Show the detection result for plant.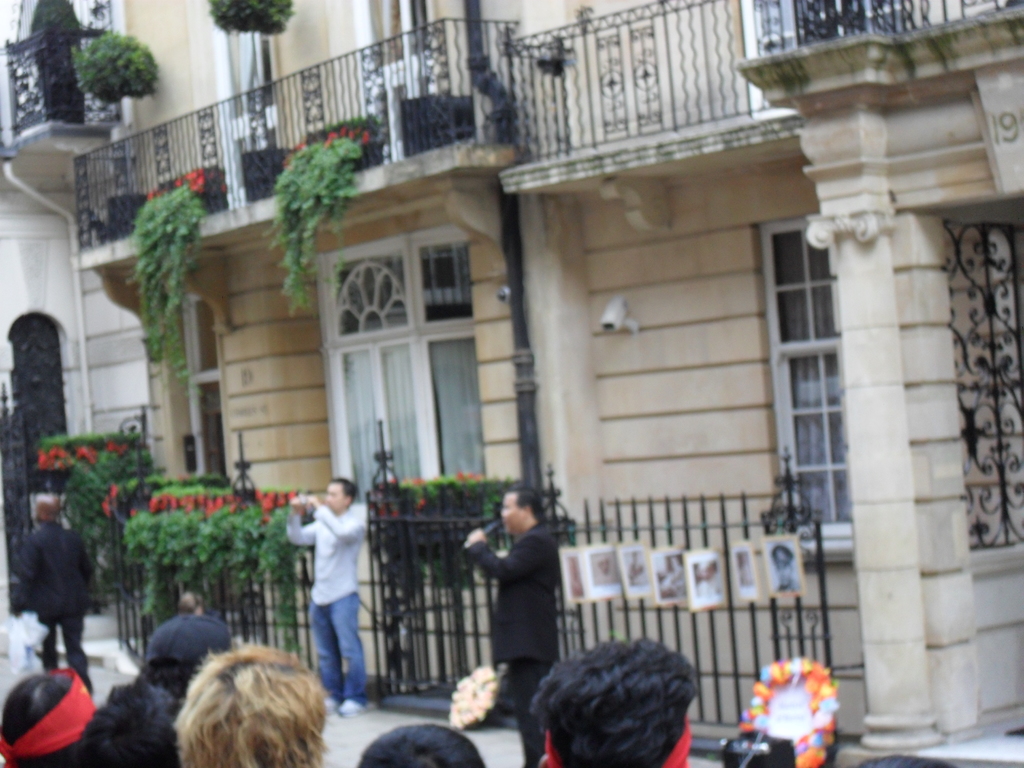
detection(61, 31, 157, 100).
